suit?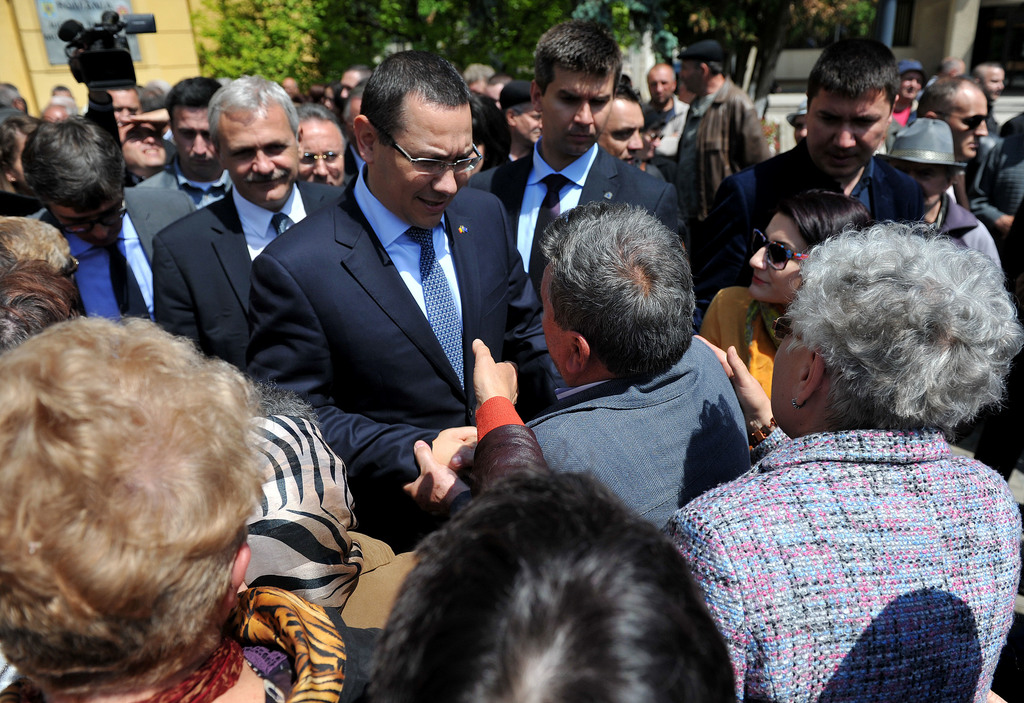
{"x1": 151, "y1": 184, "x2": 354, "y2": 374}
